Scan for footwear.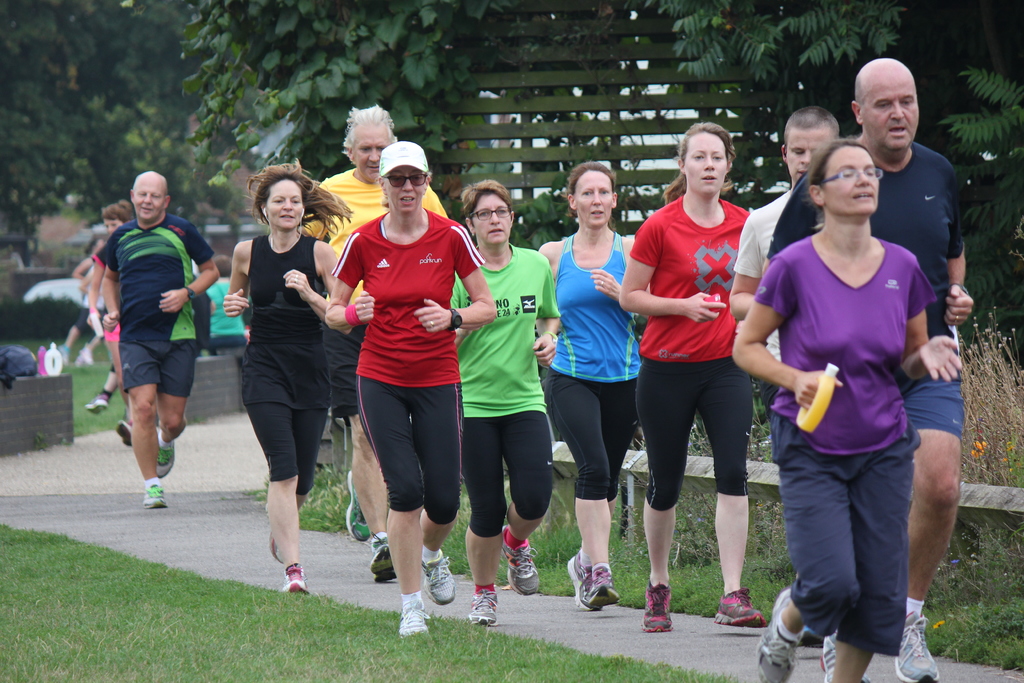
Scan result: x1=892, y1=609, x2=939, y2=682.
